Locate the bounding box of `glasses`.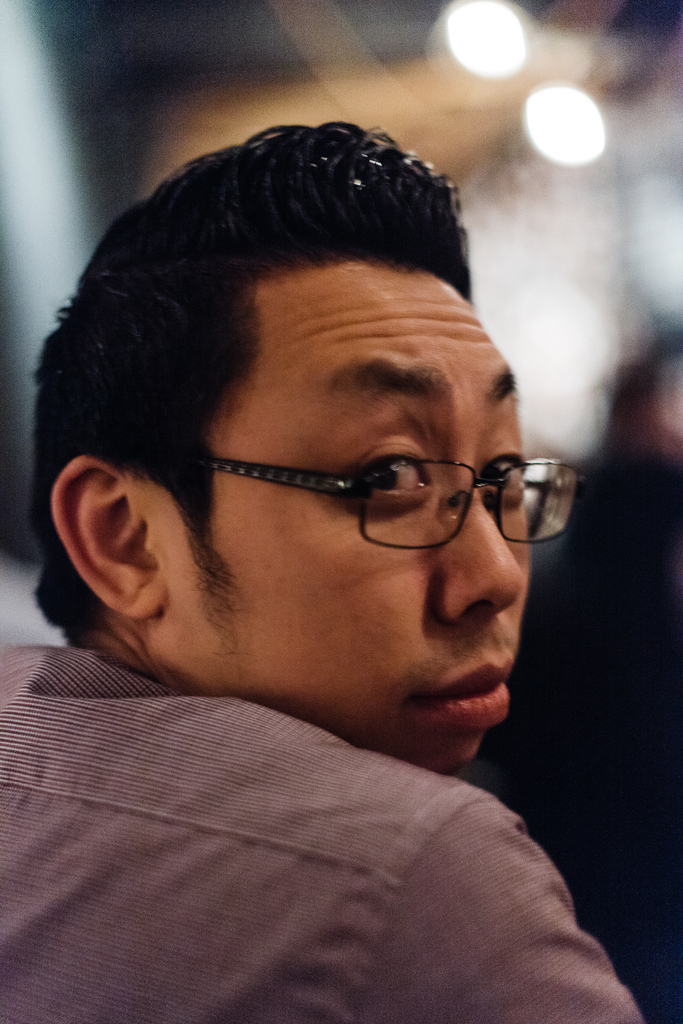
Bounding box: (206,441,580,557).
